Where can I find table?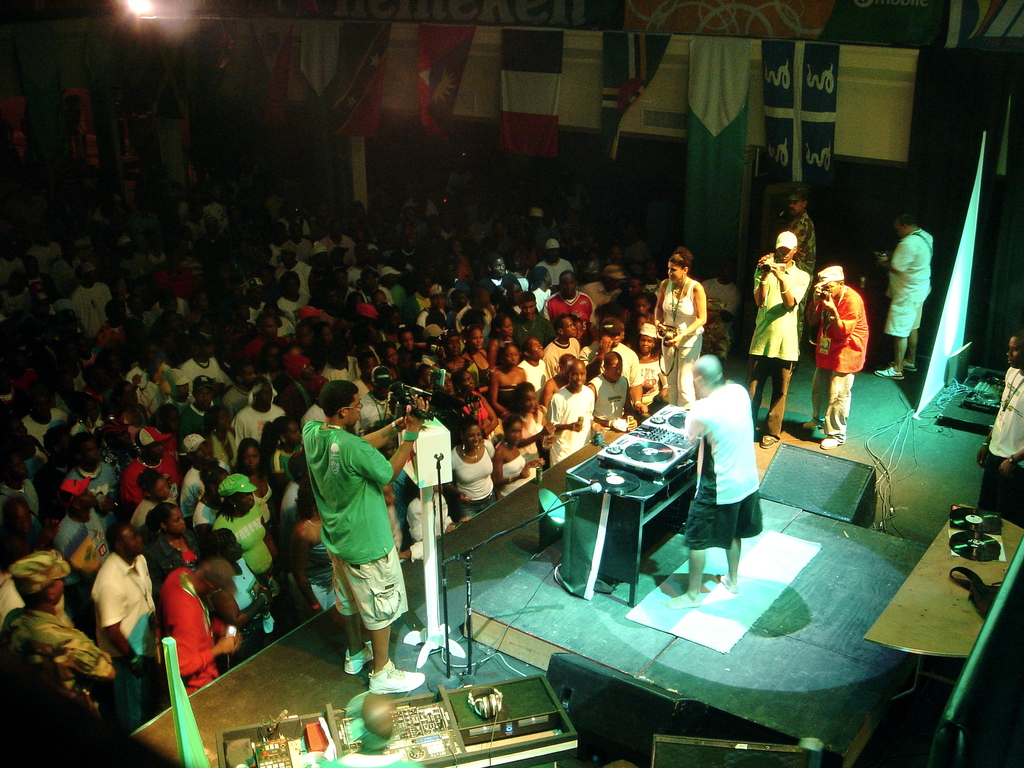
You can find it at <region>557, 403, 713, 607</region>.
